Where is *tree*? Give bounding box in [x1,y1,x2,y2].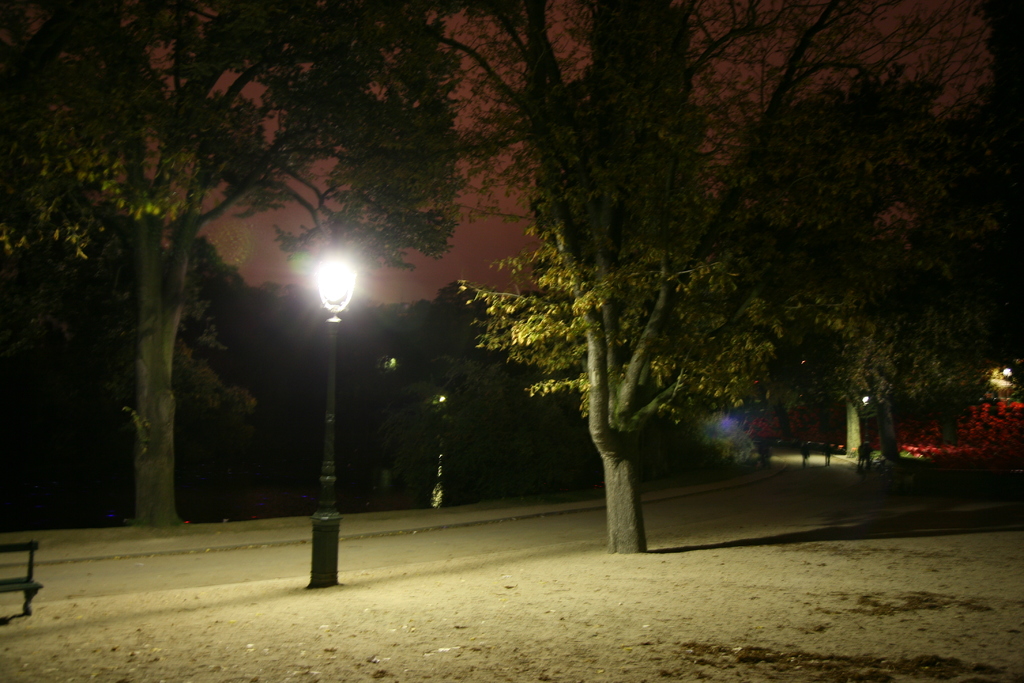
[2,5,453,524].
